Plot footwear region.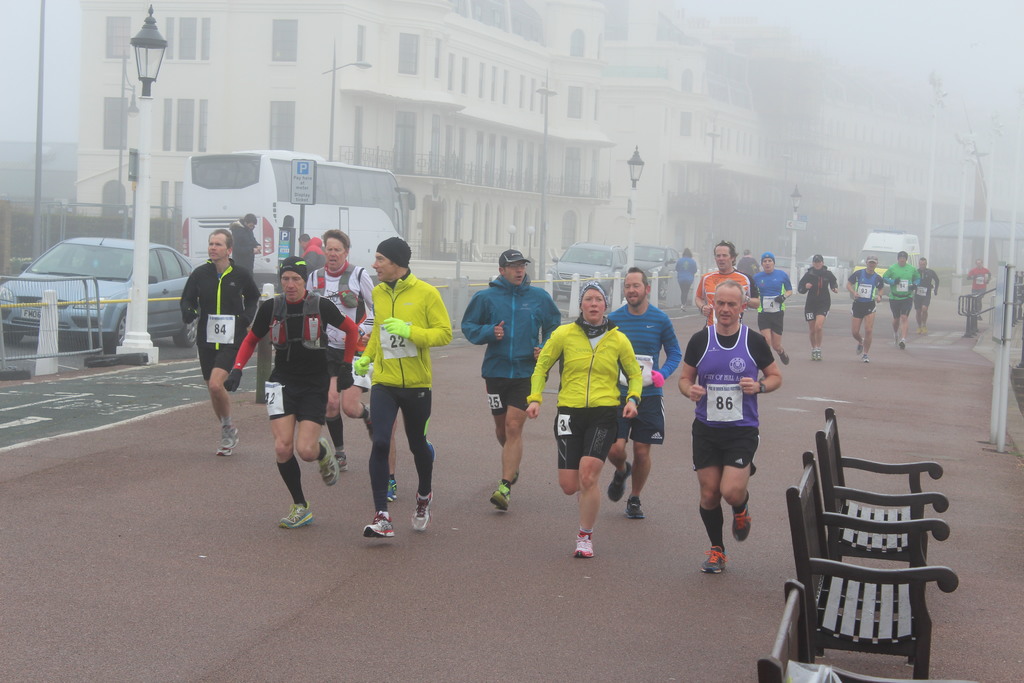
Plotted at <region>816, 349, 822, 360</region>.
